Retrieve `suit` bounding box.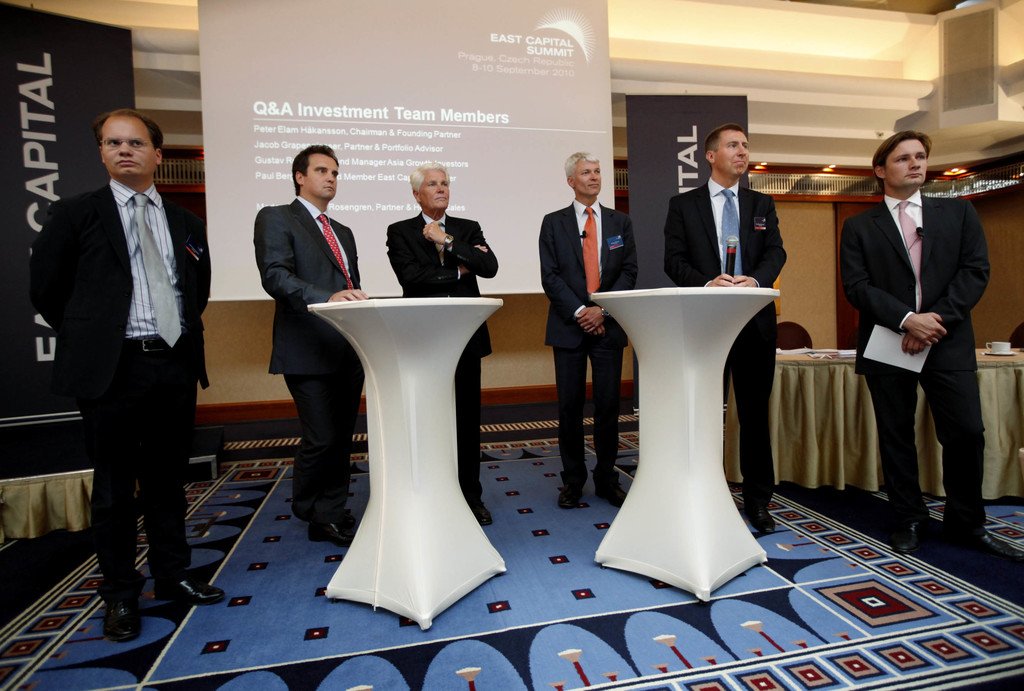
Bounding box: bbox(662, 177, 790, 503).
